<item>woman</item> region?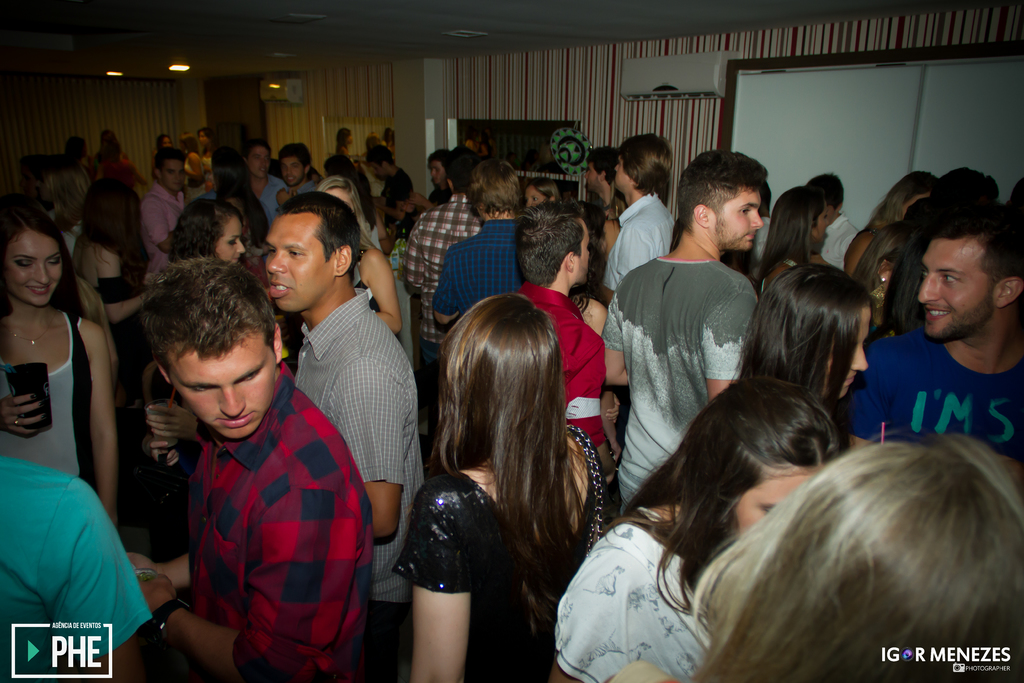
93/136/148/190
